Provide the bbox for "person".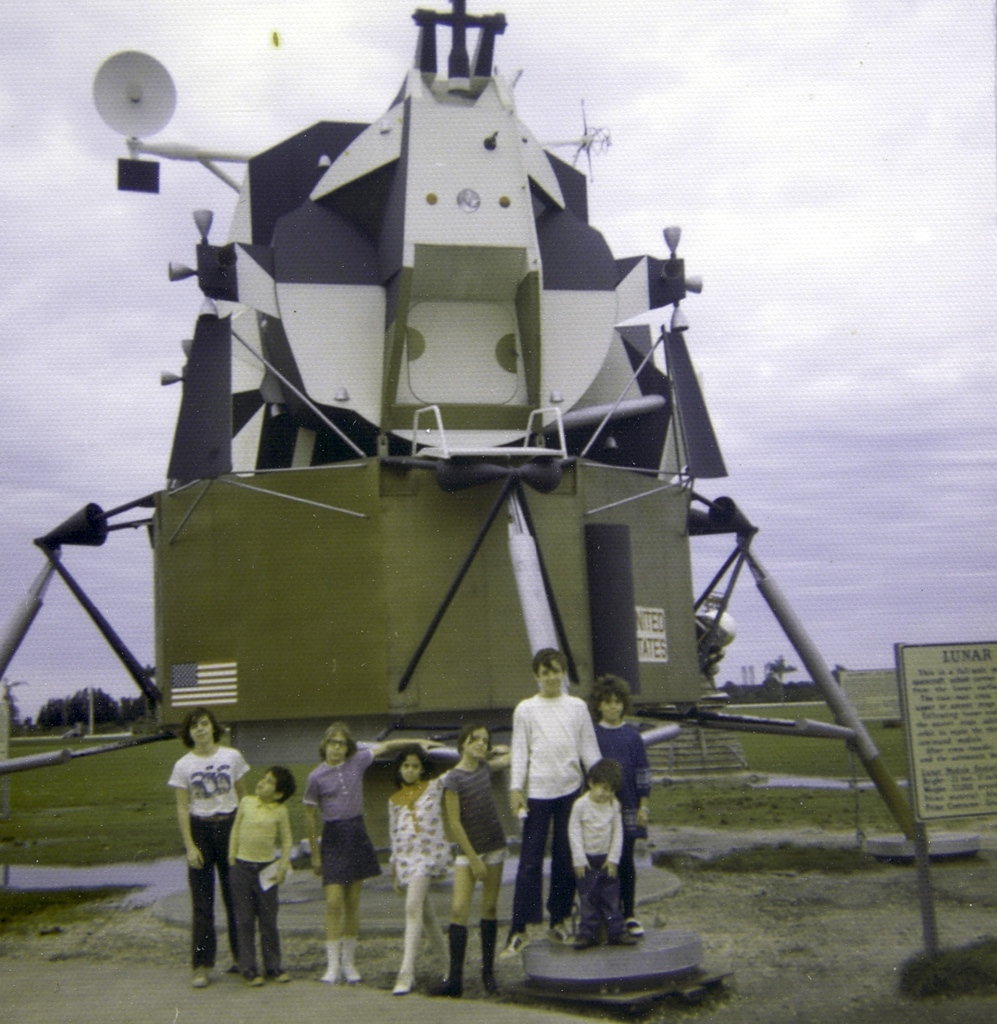
164/701/253/986.
